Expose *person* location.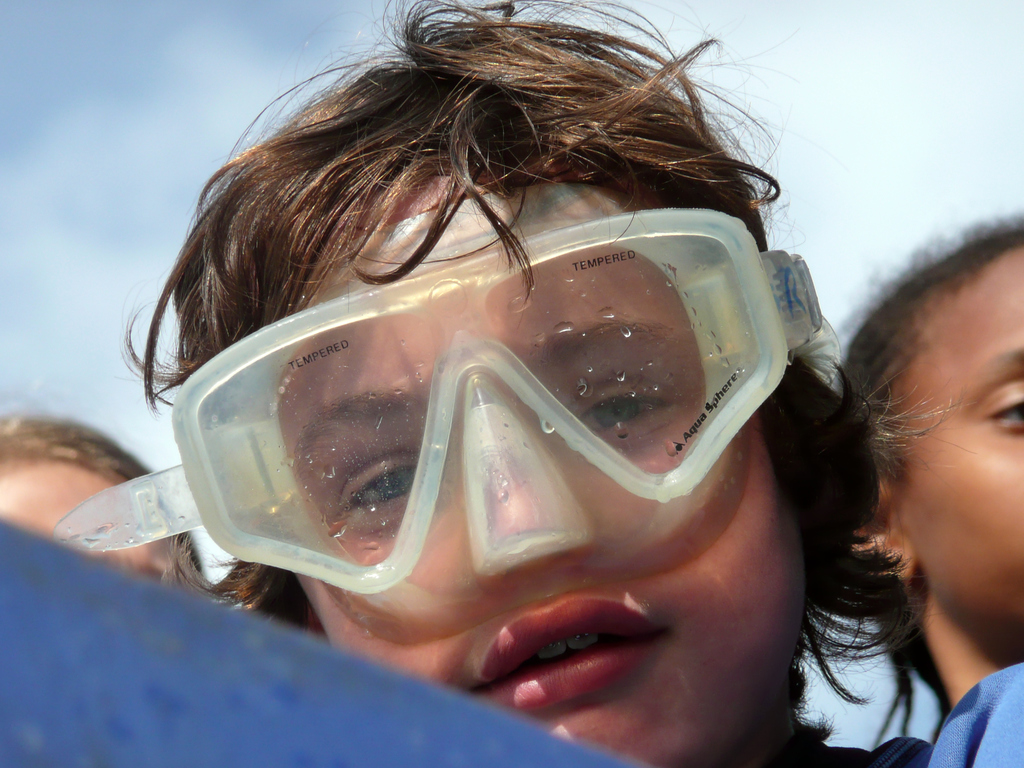
Exposed at x1=836 y1=204 x2=1023 y2=767.
